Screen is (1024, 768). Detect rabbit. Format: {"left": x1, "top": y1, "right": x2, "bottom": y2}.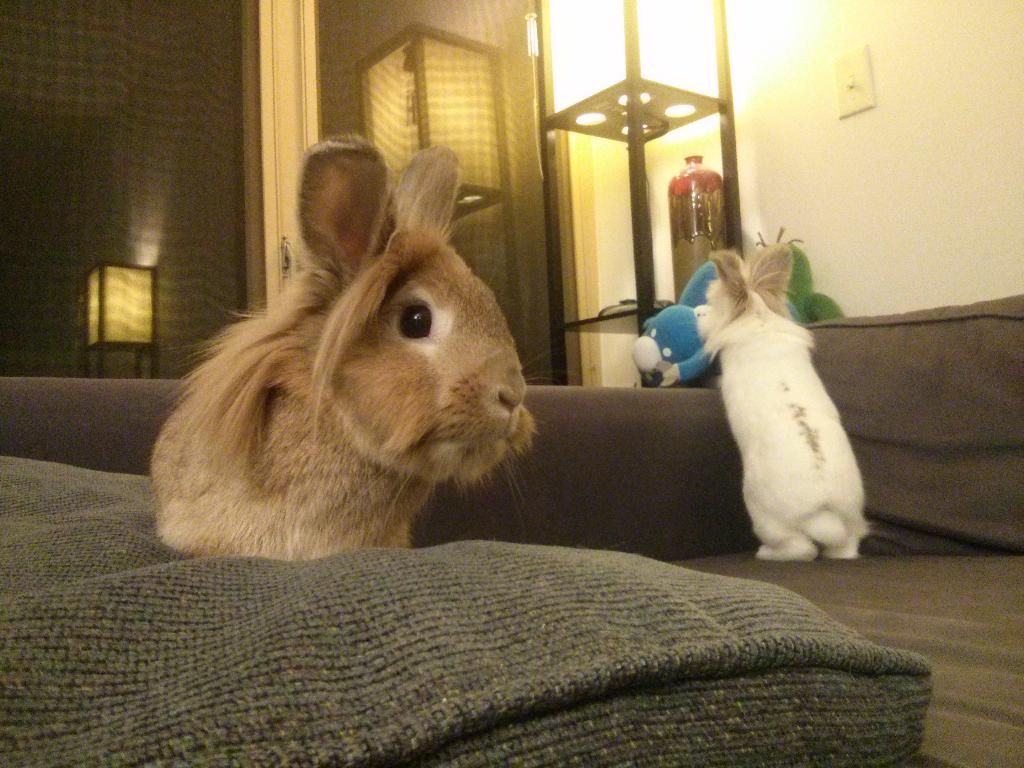
{"left": 148, "top": 134, "right": 556, "bottom": 563}.
